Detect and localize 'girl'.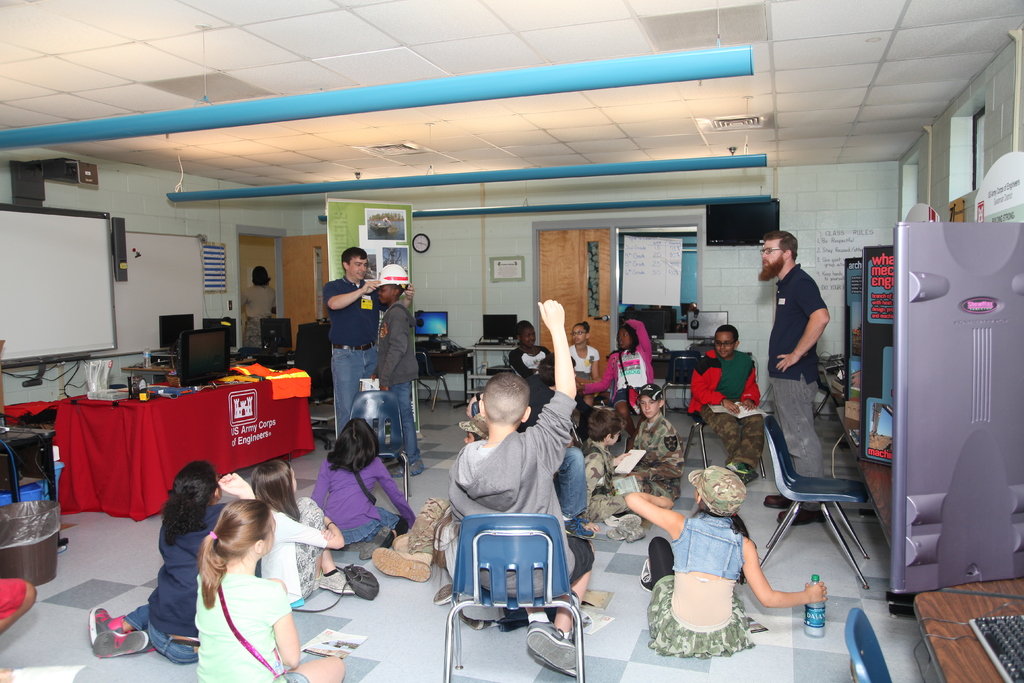
Localized at [left=626, top=465, right=829, bottom=654].
